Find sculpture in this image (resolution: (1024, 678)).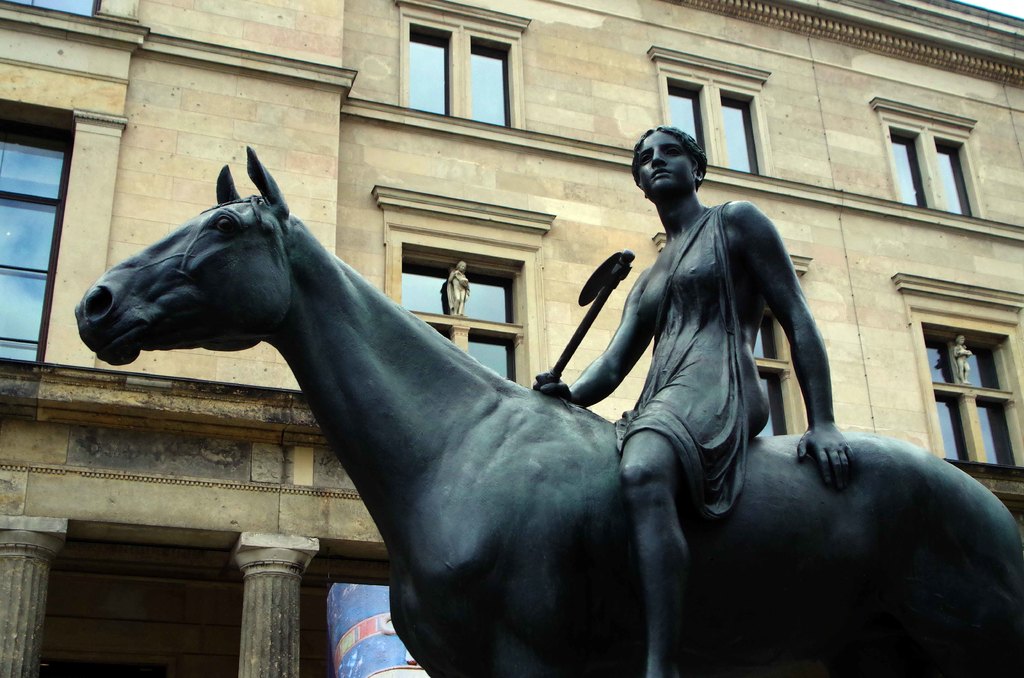
<box>70,125,1023,677</box>.
